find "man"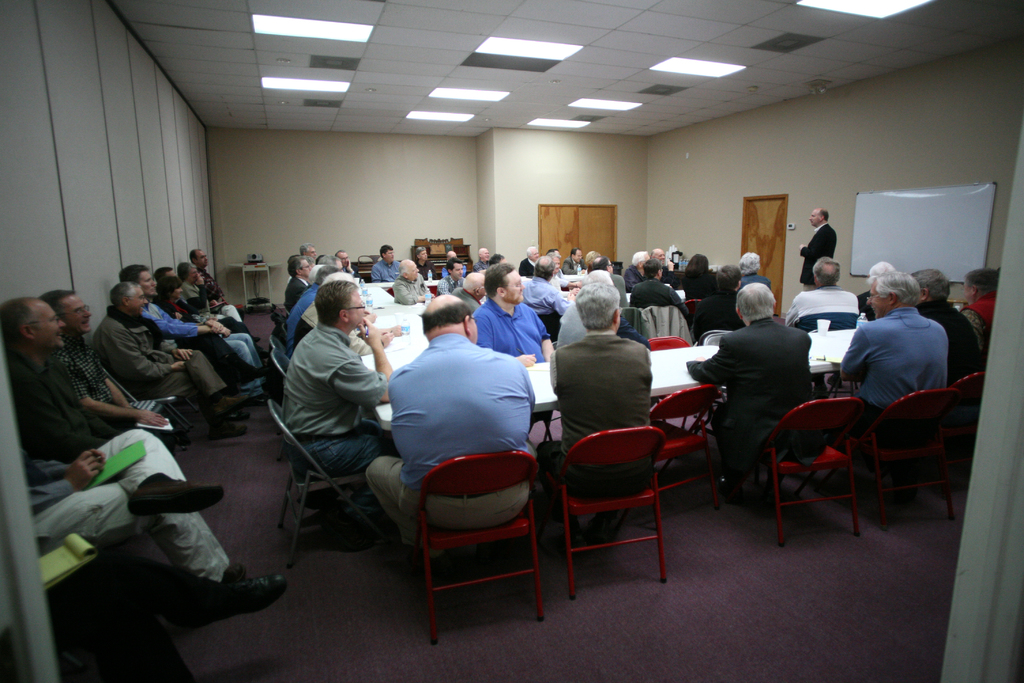
x1=844 y1=273 x2=973 y2=441
